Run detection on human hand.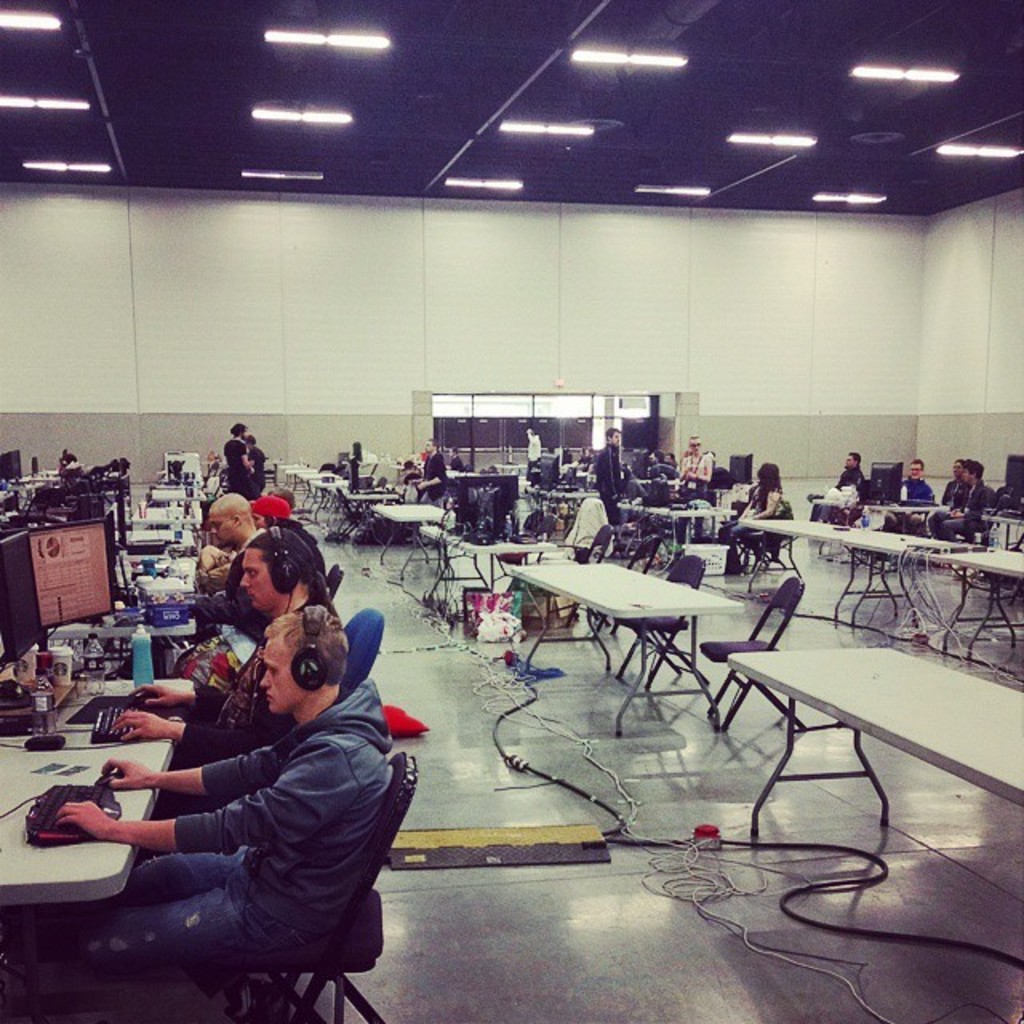
Result: l=51, t=733, r=370, b=864.
